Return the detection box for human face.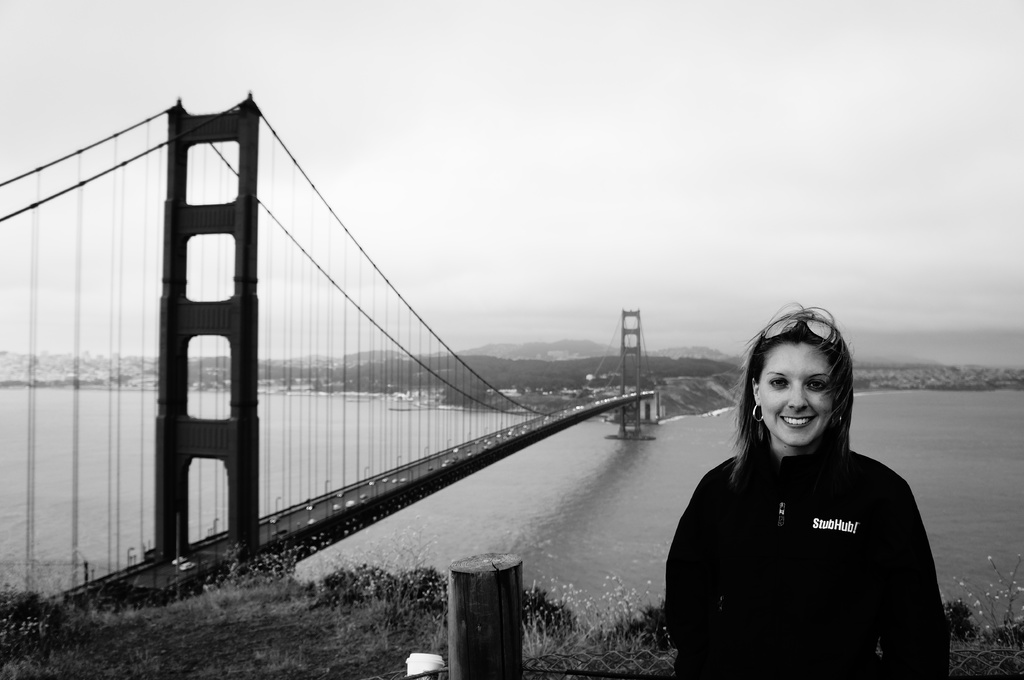
detection(758, 338, 831, 450).
